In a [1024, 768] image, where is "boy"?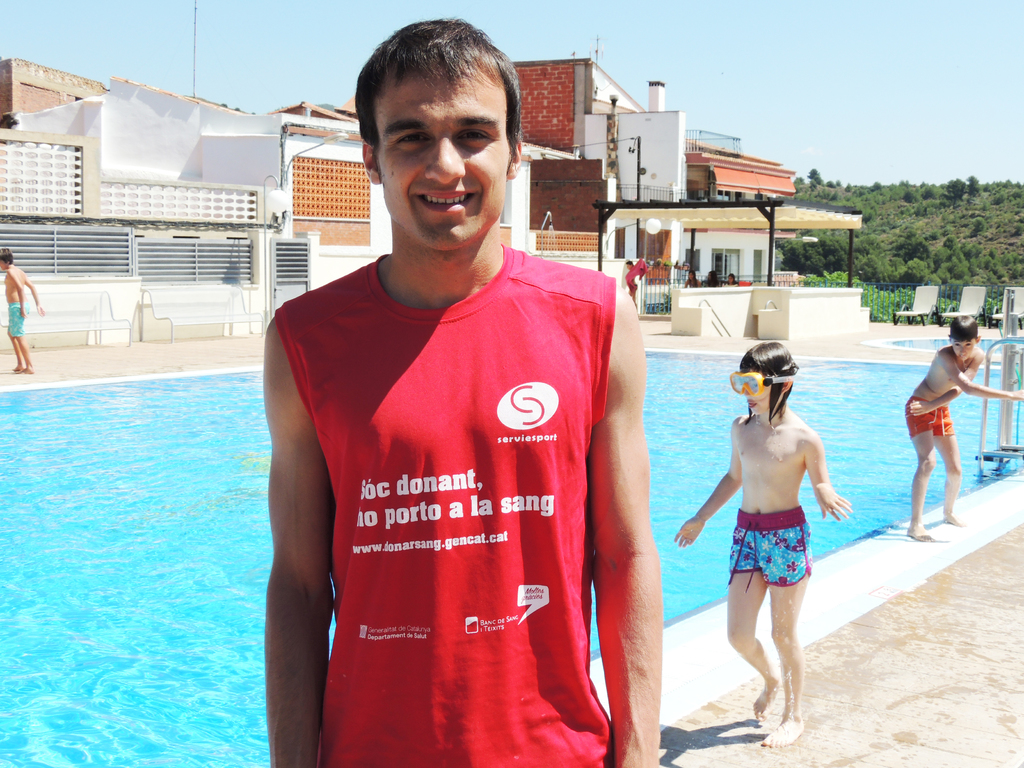
{"left": 1, "top": 246, "right": 44, "bottom": 373}.
